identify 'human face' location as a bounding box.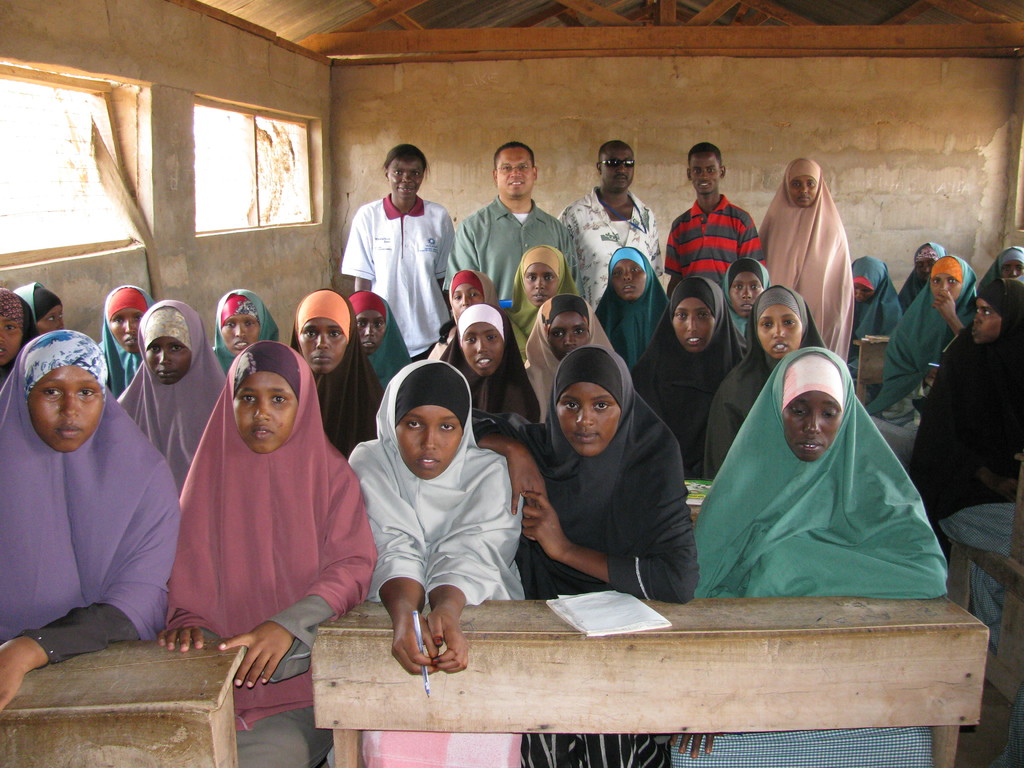
region(109, 309, 141, 349).
